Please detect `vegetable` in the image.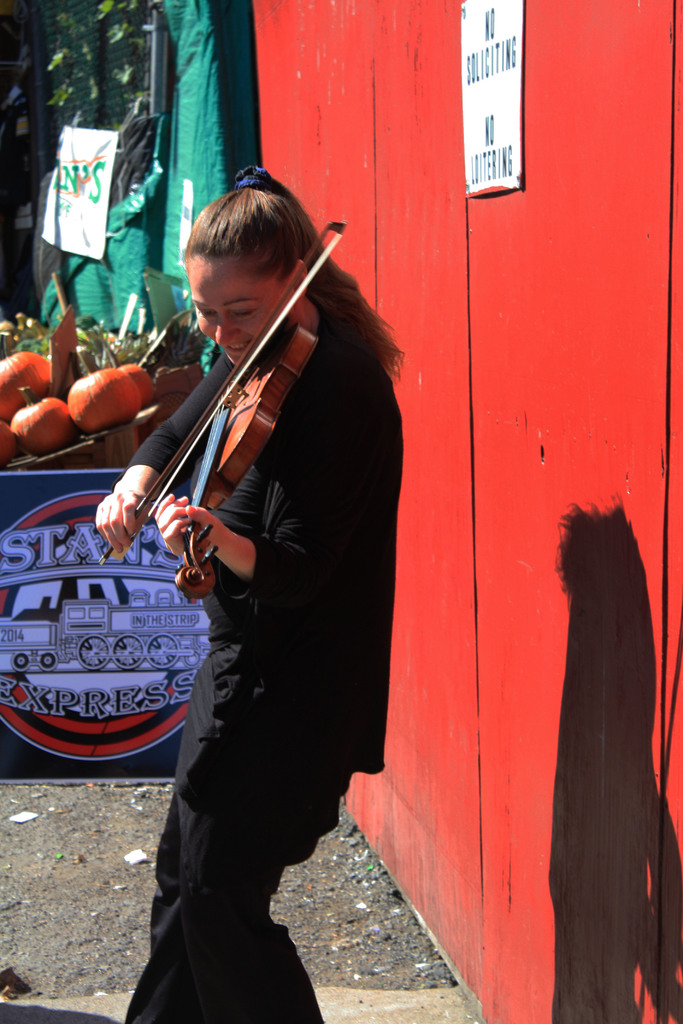
left=53, top=348, right=147, bottom=428.
